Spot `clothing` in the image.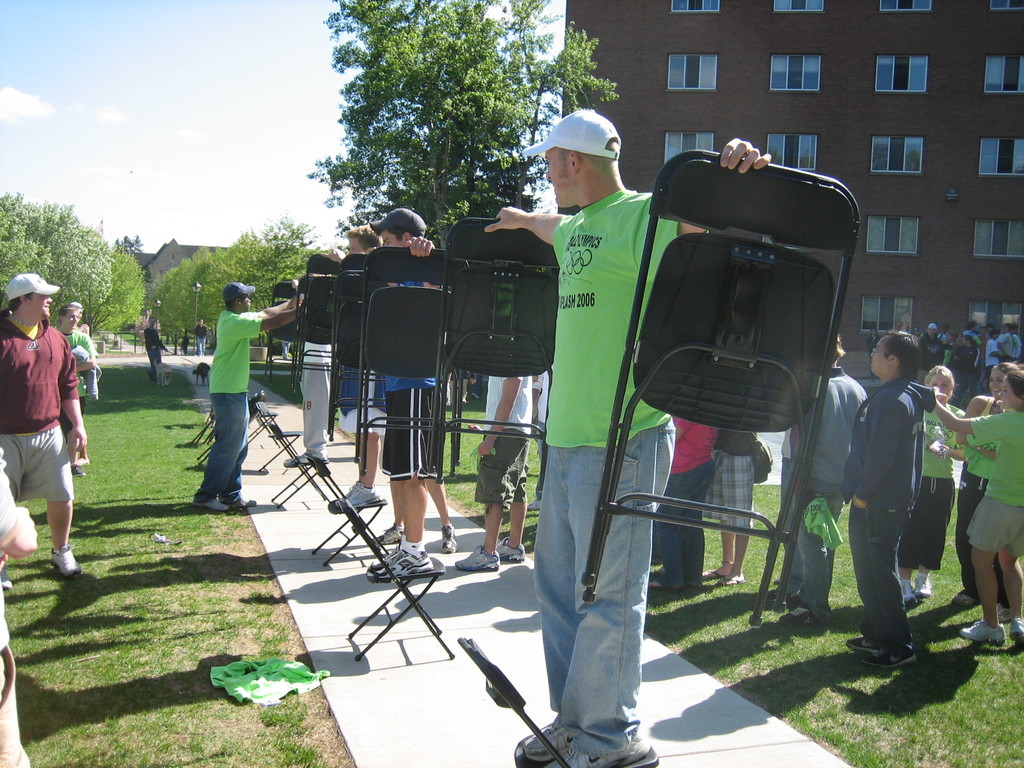
`clothing` found at x1=203 y1=302 x2=286 y2=488.
